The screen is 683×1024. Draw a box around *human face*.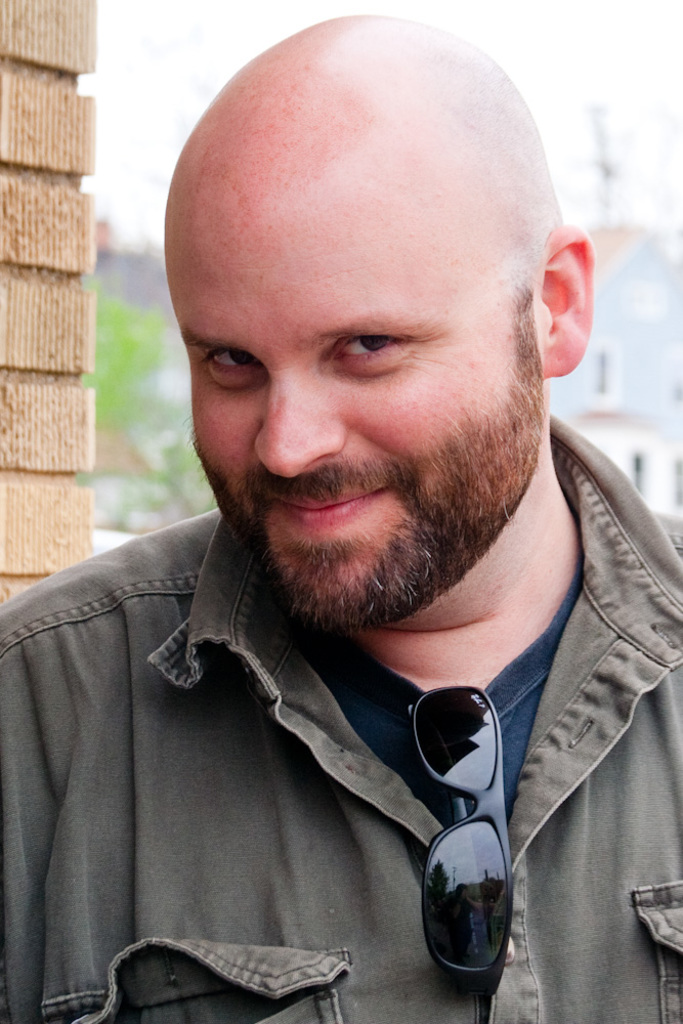
<region>165, 207, 543, 628</region>.
